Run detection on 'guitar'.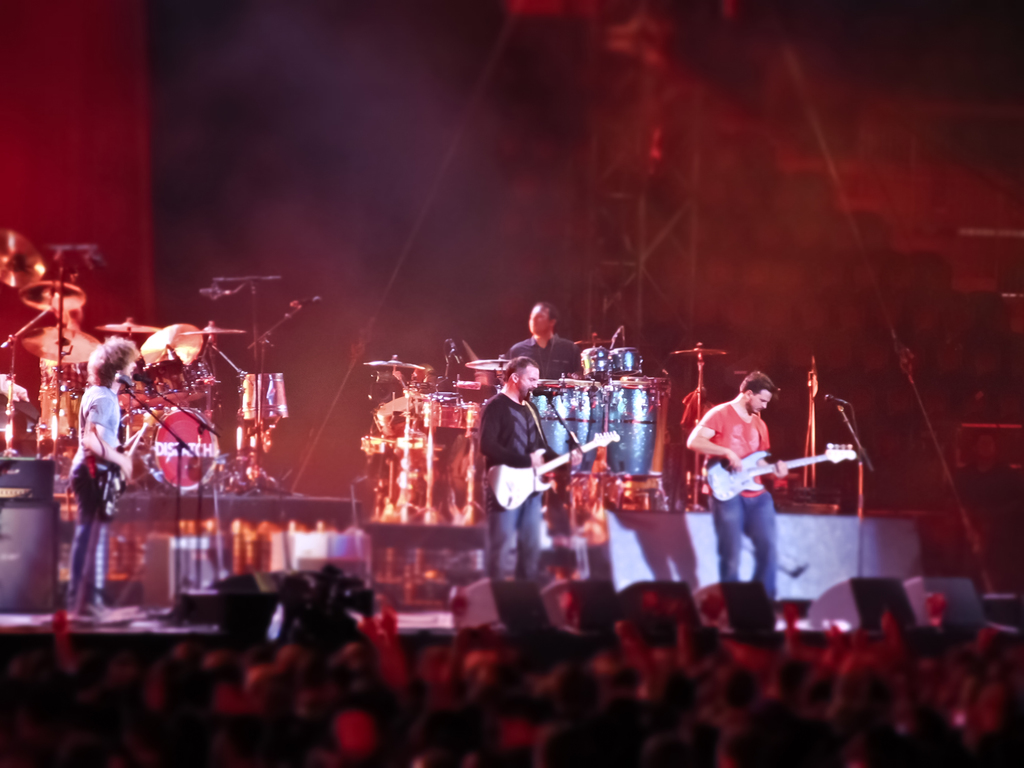
Result: 488 426 624 511.
